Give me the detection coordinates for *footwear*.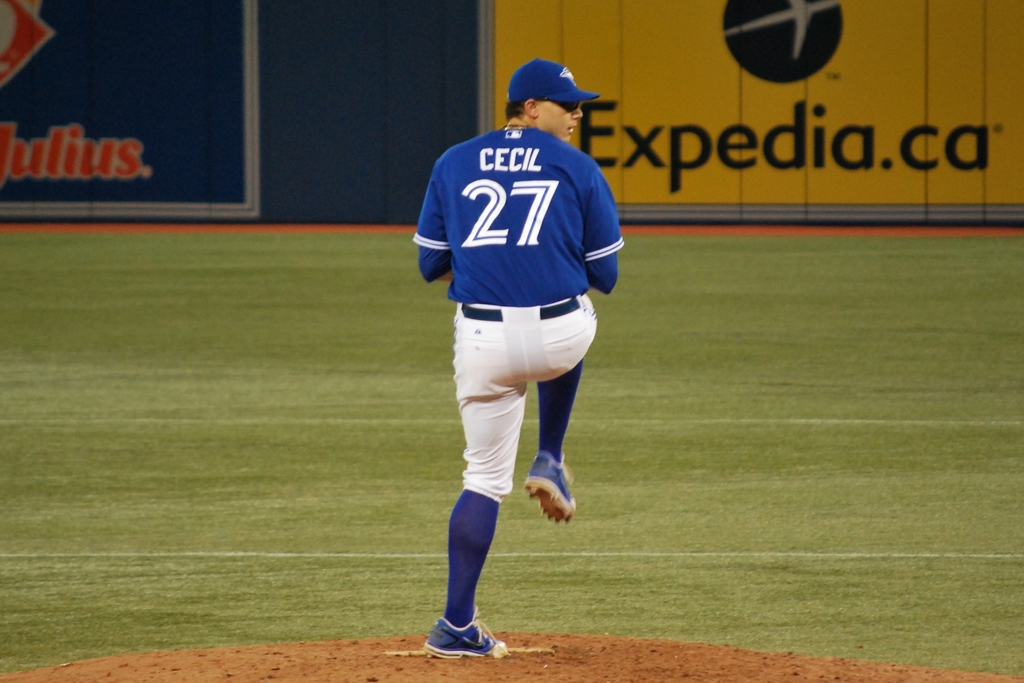
BBox(424, 602, 499, 661).
